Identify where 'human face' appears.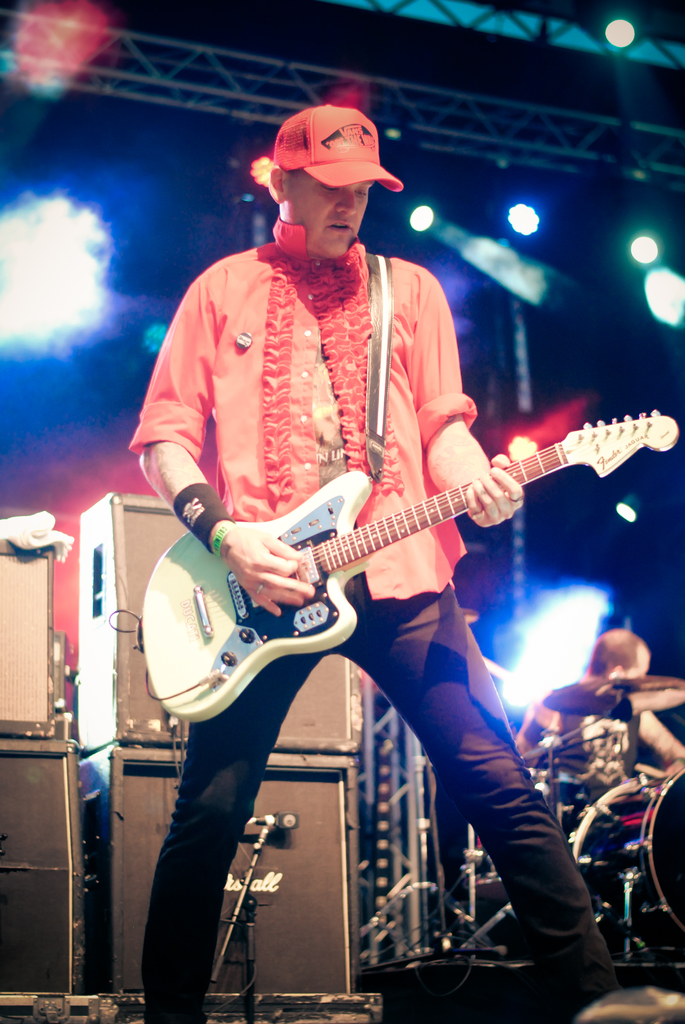
Appears at 291, 172, 373, 255.
